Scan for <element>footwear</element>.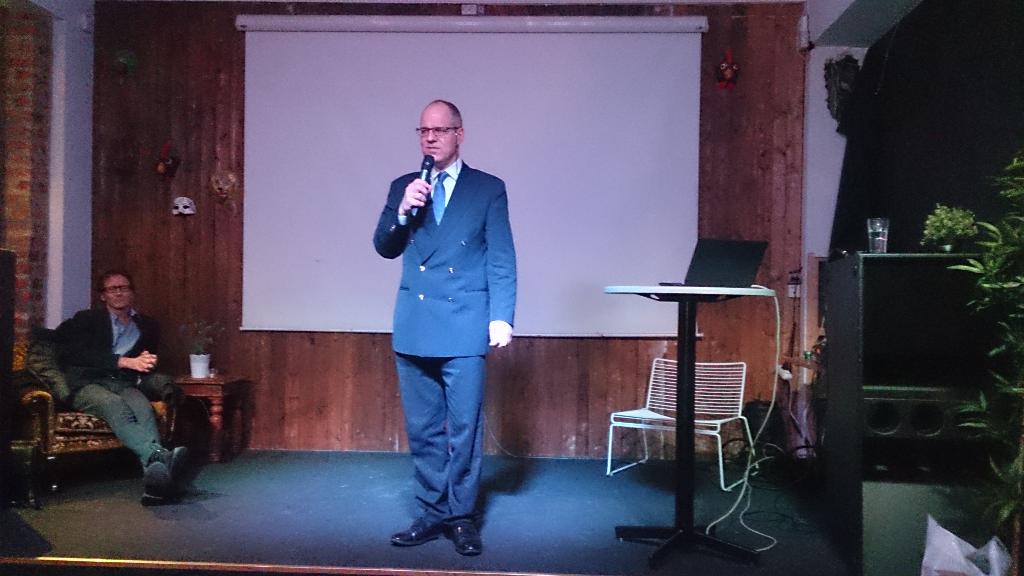
Scan result: bbox=(157, 446, 187, 484).
